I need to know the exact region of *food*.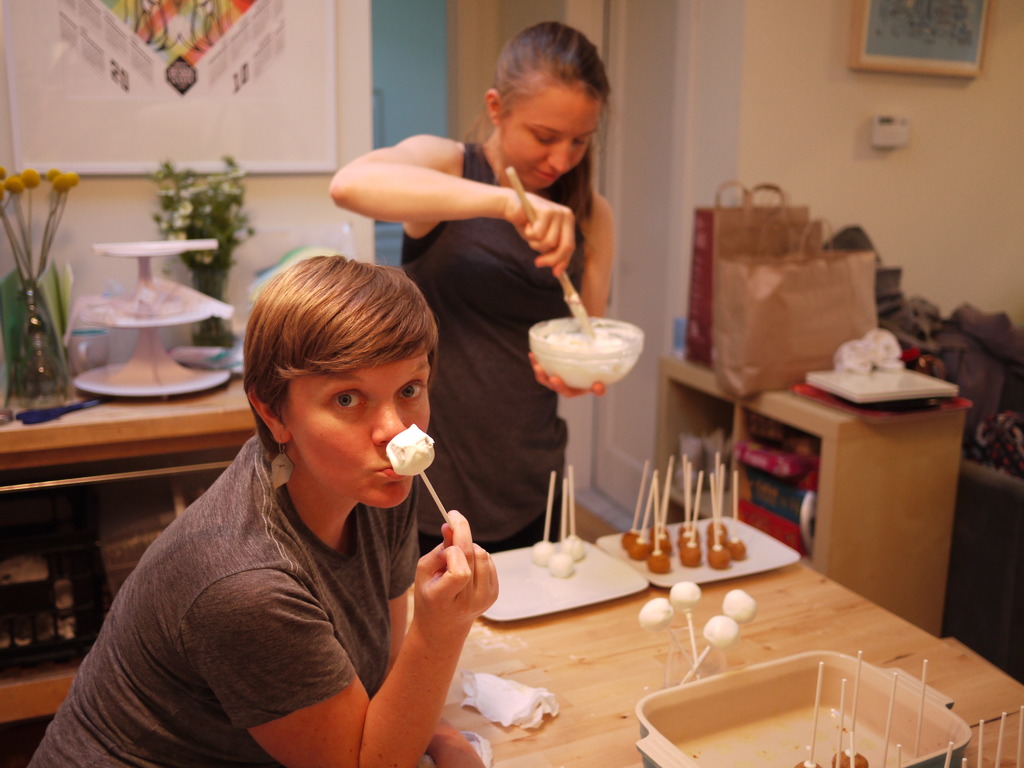
Region: left=719, top=589, right=760, bottom=623.
